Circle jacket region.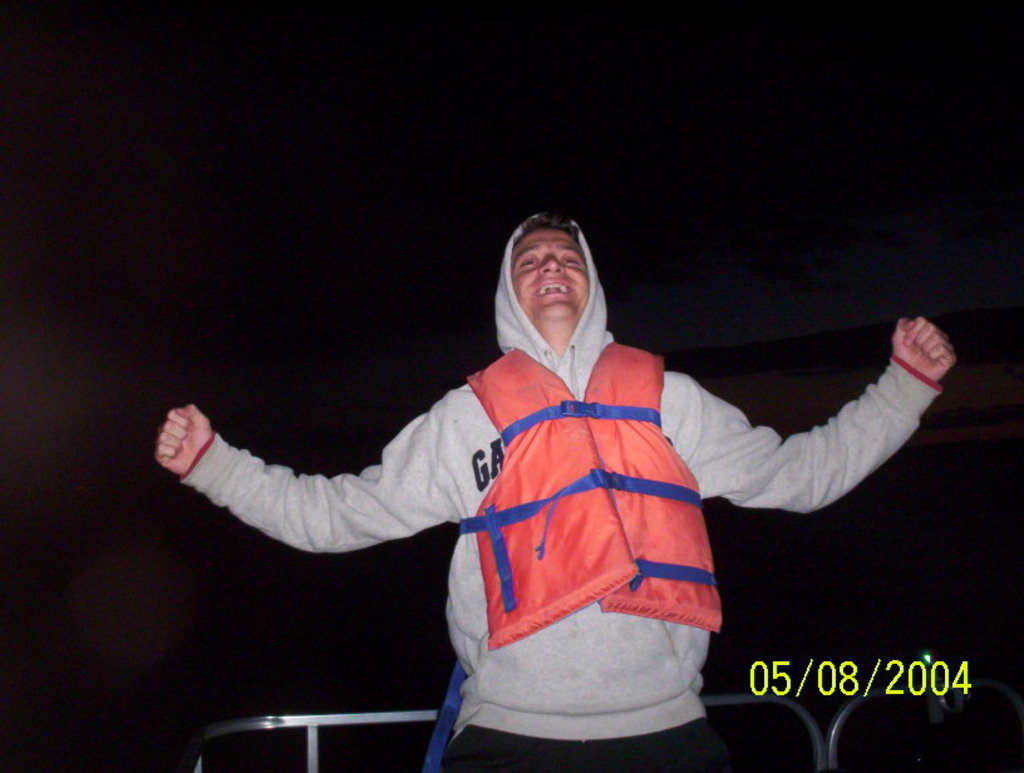
Region: Rect(159, 297, 793, 704).
